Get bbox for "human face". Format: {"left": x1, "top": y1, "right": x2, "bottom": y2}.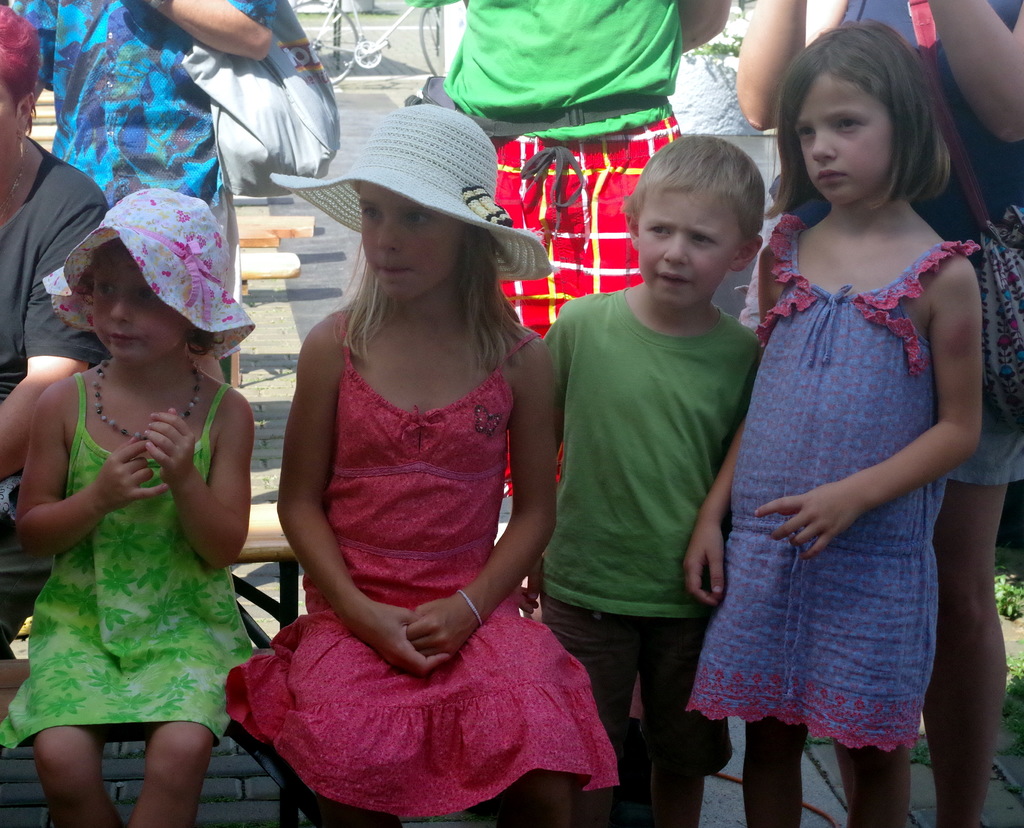
{"left": 794, "top": 77, "right": 893, "bottom": 206}.
